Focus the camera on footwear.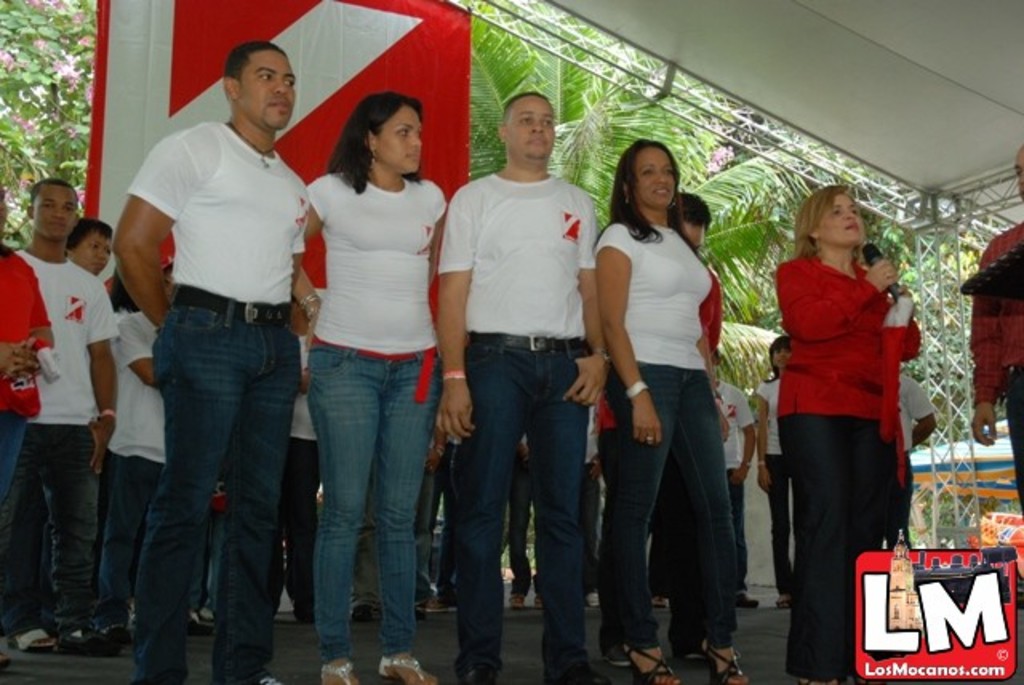
Focus region: select_region(622, 640, 678, 683).
